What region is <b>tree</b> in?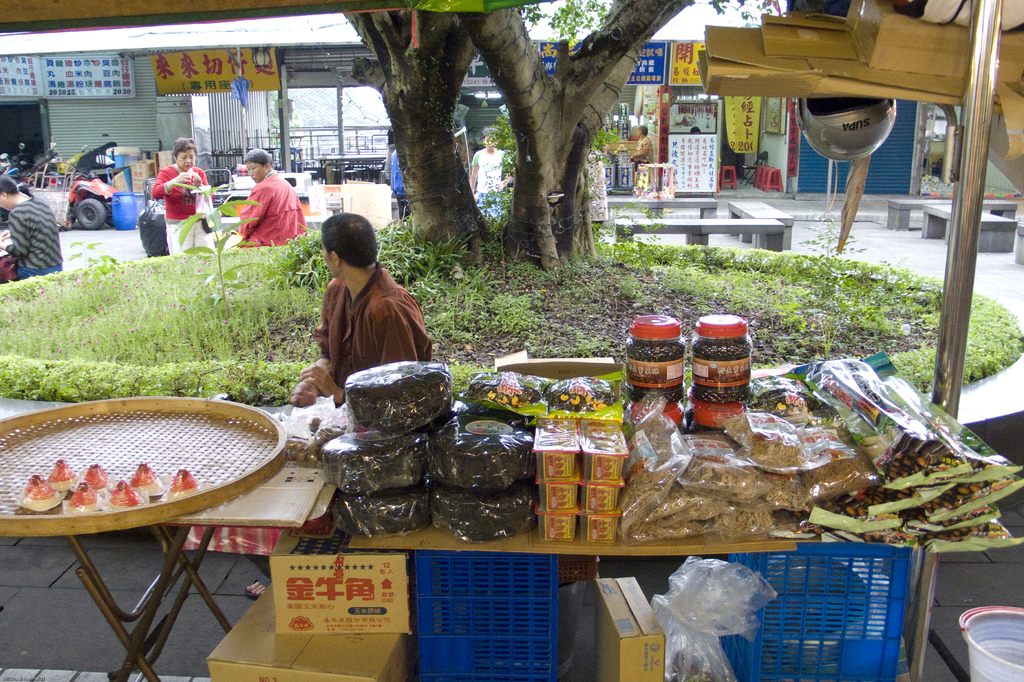
<region>452, 0, 698, 277</region>.
